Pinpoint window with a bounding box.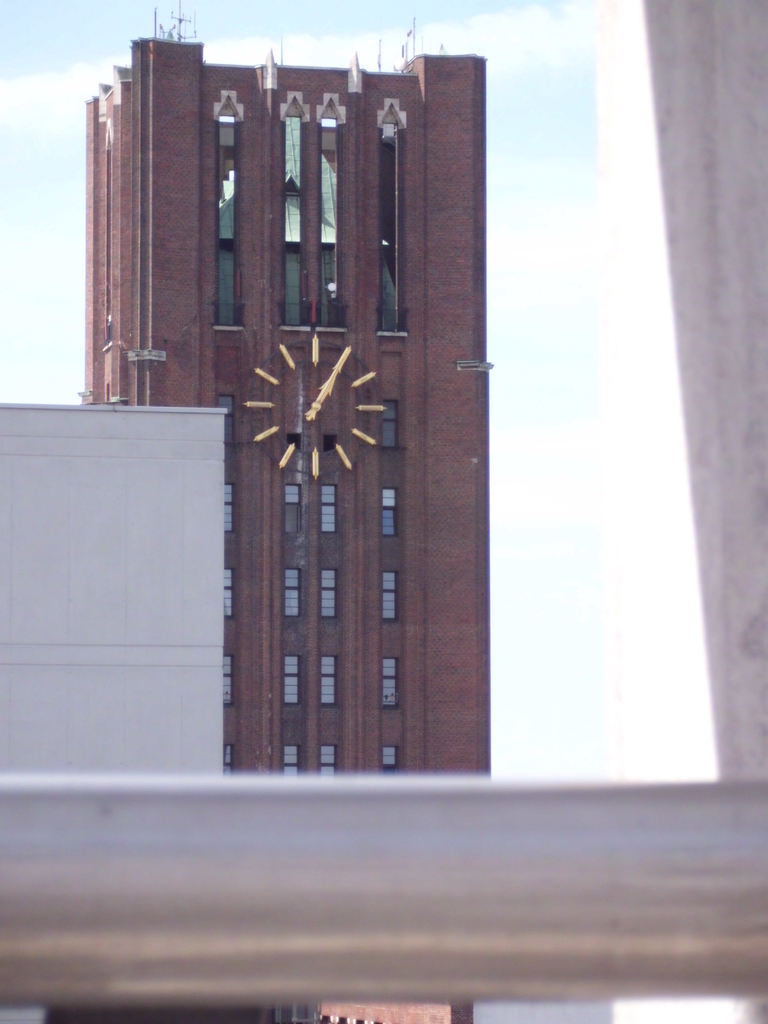
{"x1": 315, "y1": 483, "x2": 338, "y2": 540}.
